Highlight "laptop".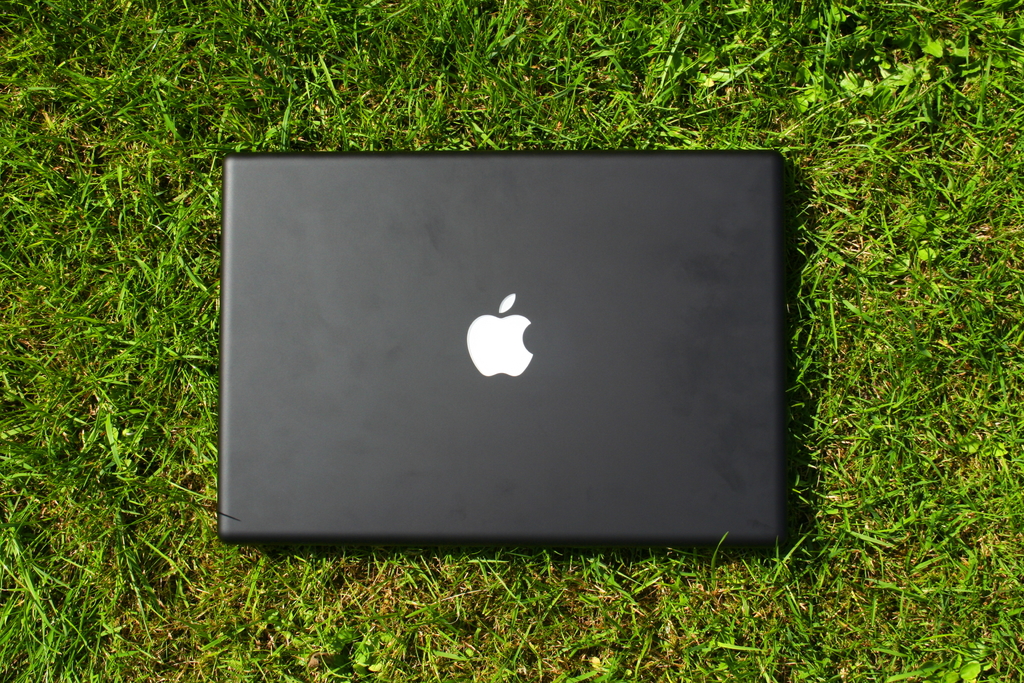
Highlighted region: (x1=200, y1=149, x2=819, y2=561).
